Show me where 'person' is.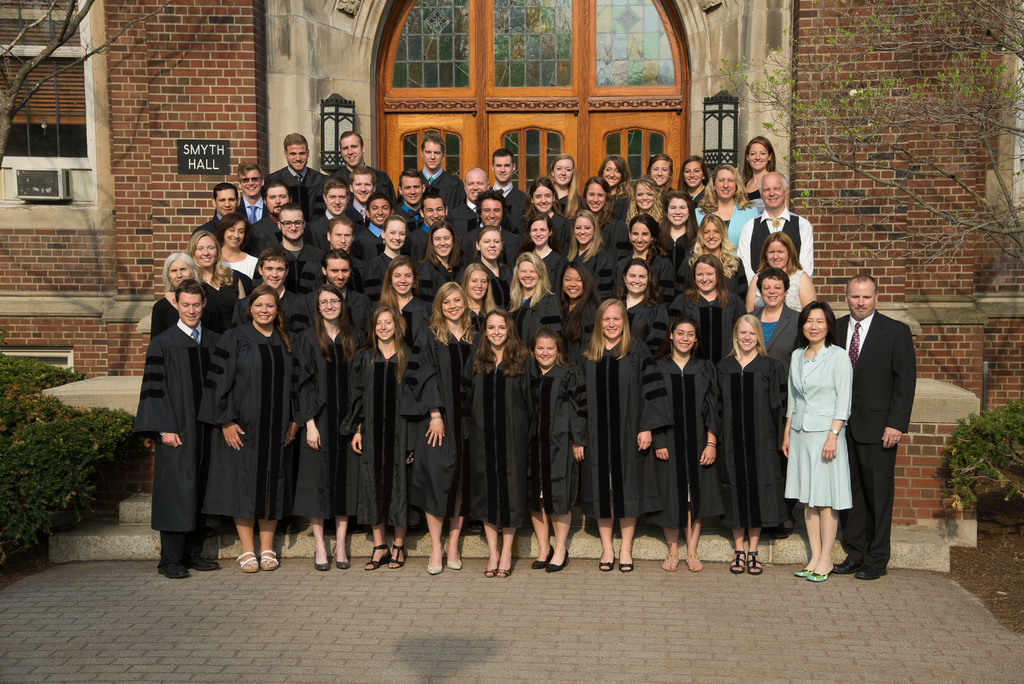
'person' is at 200:184:241:231.
